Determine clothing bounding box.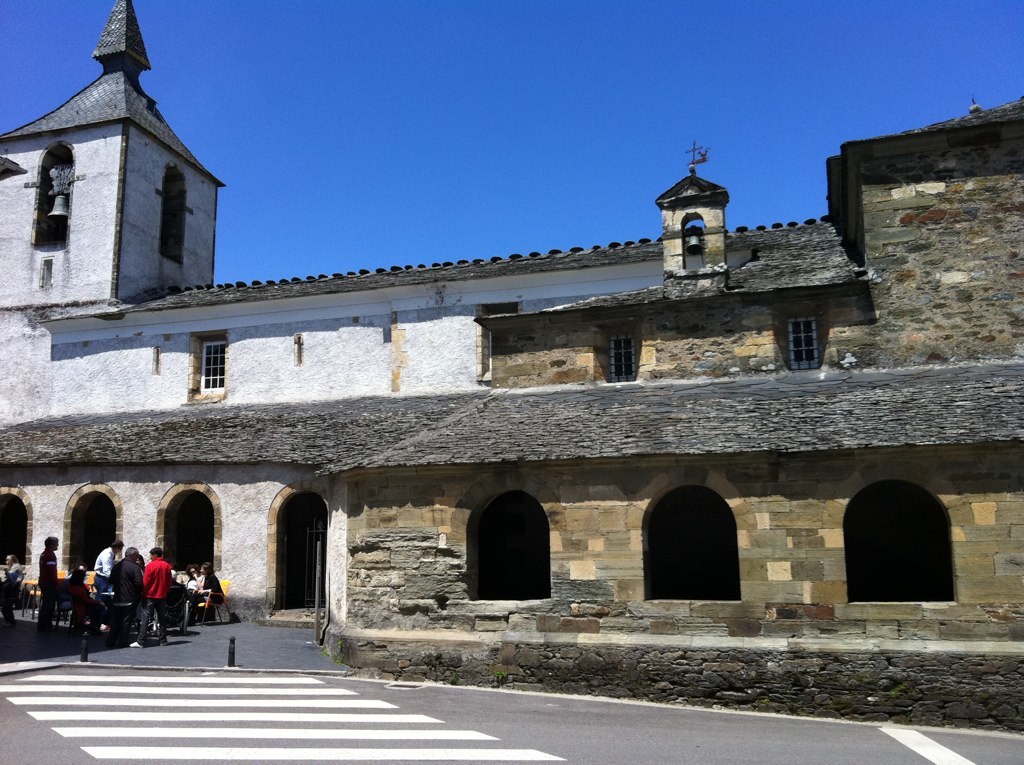
Determined: (141, 558, 172, 647).
